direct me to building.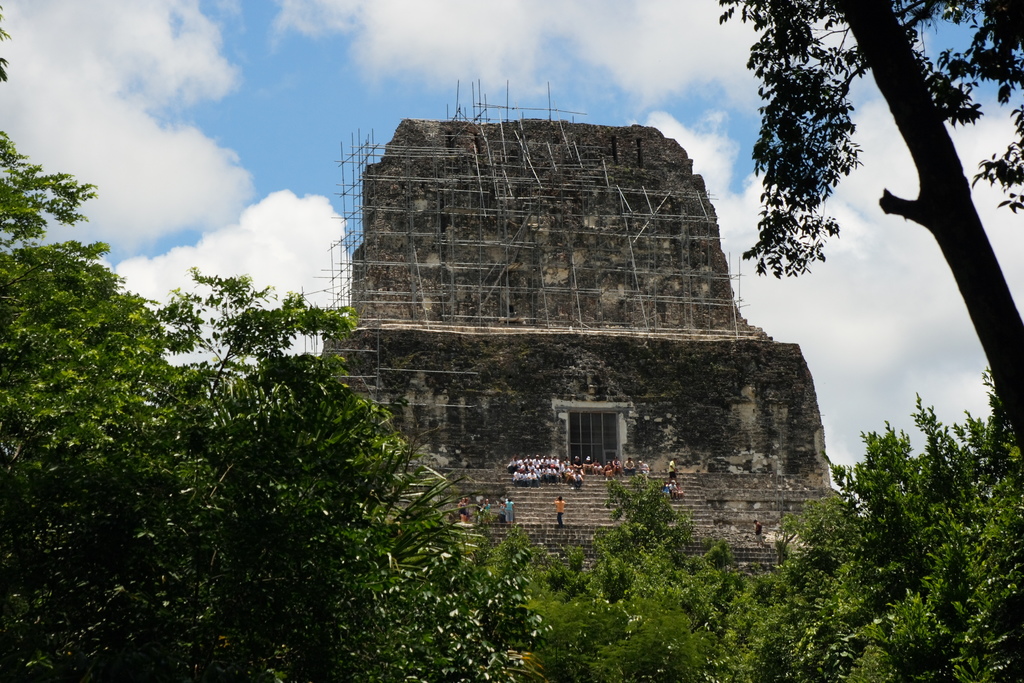
Direction: {"x1": 314, "y1": 120, "x2": 852, "y2": 564}.
